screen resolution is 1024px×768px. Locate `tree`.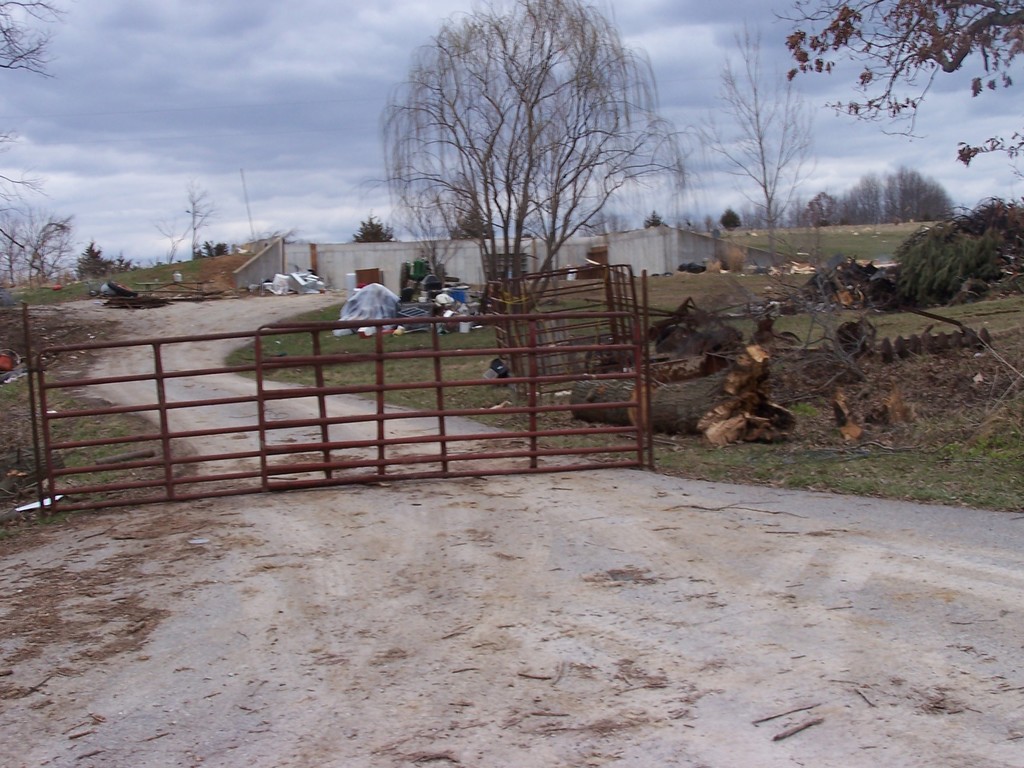
bbox=(374, 3, 654, 329).
